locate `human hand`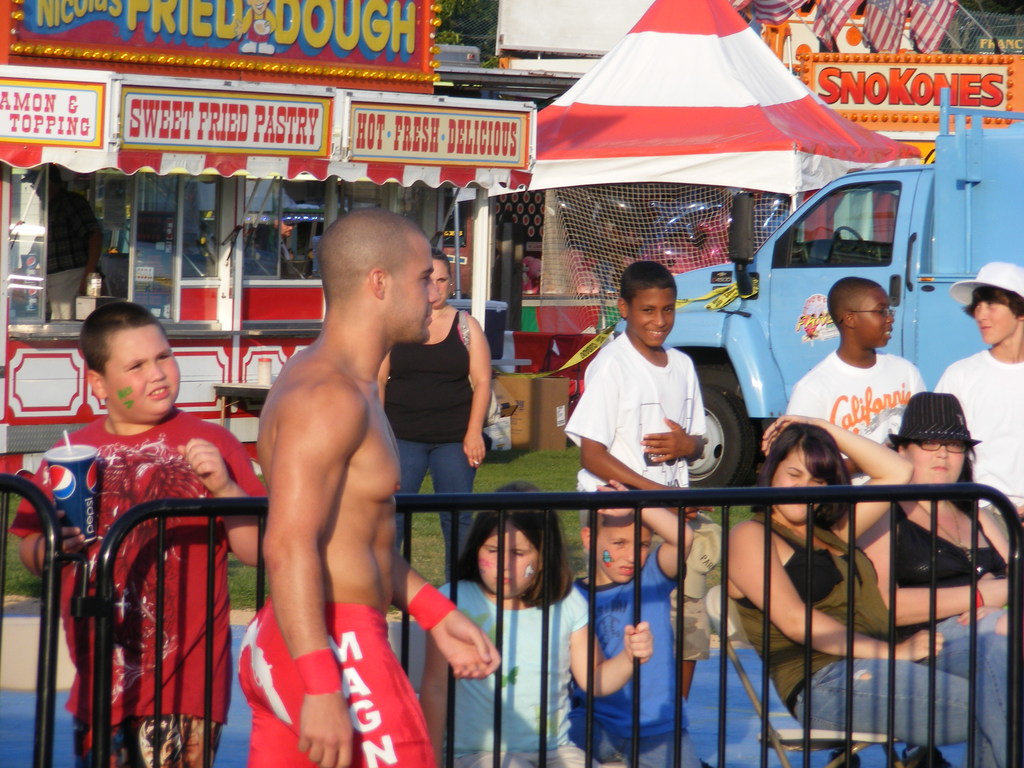
[975, 572, 1010, 606]
